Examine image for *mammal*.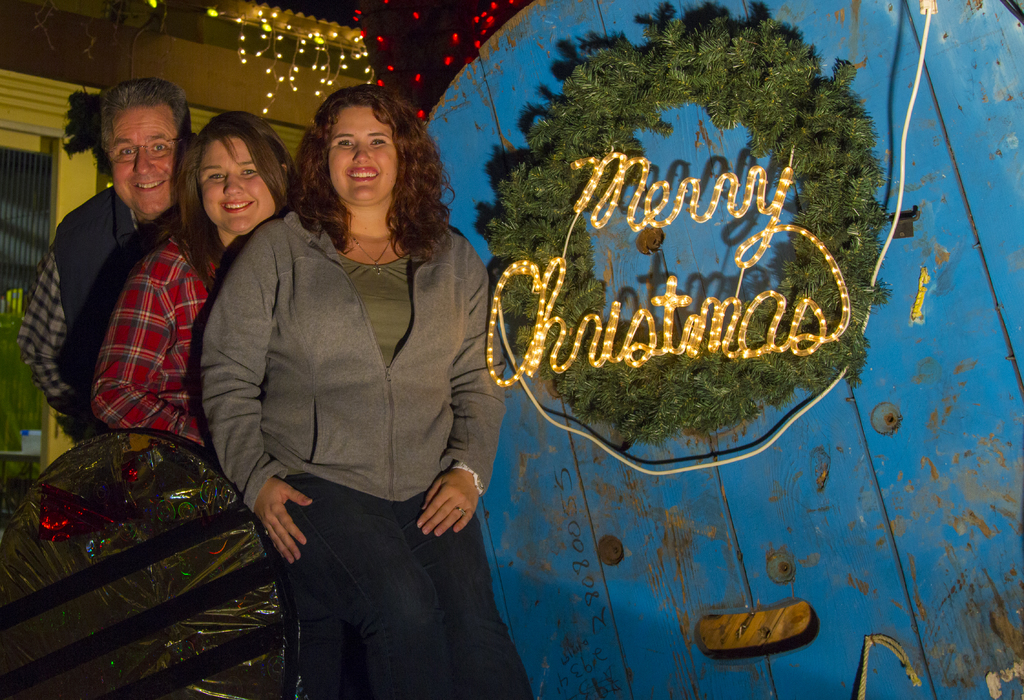
Examination result: BBox(89, 110, 308, 460).
